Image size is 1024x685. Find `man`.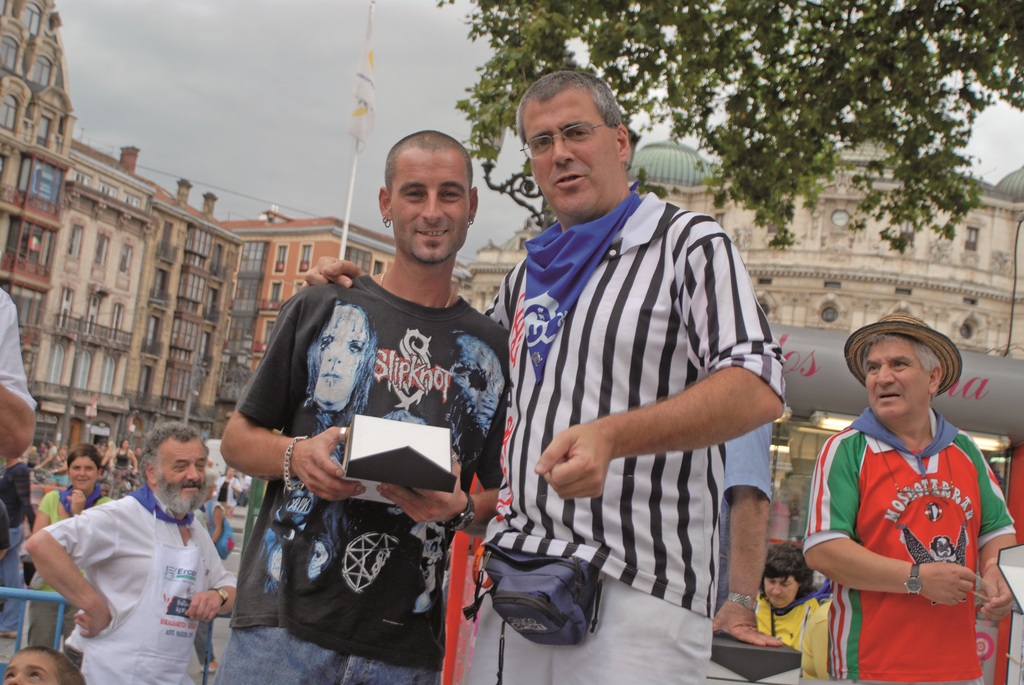
bbox=[709, 413, 783, 684].
